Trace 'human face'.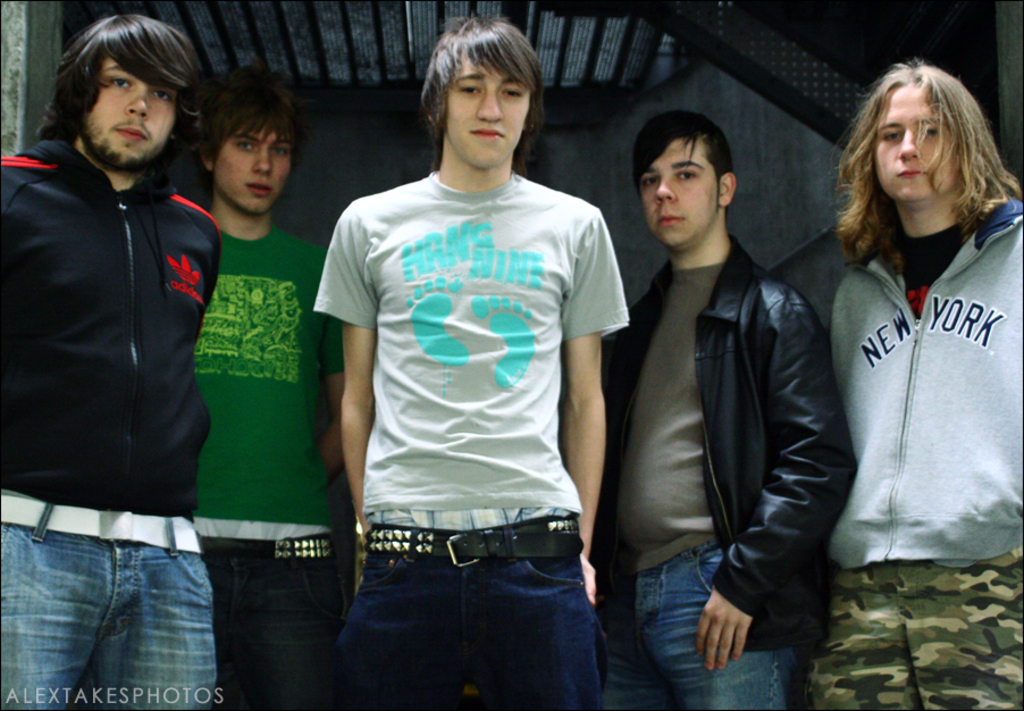
Traced to 636/140/720/244.
